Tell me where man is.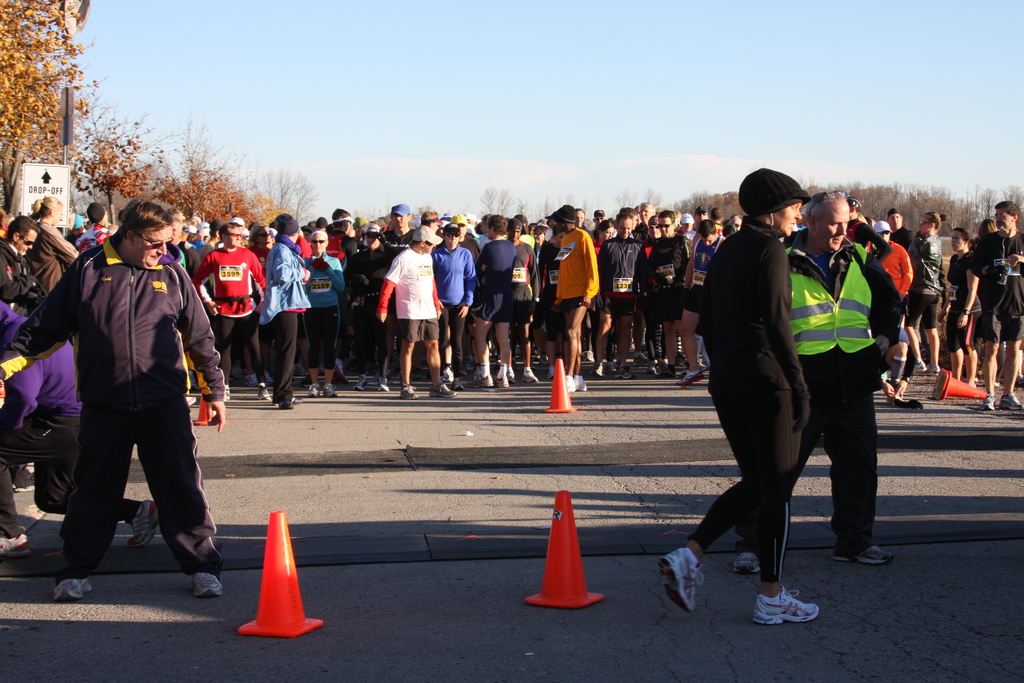
man is at l=376, t=199, r=424, b=382.
